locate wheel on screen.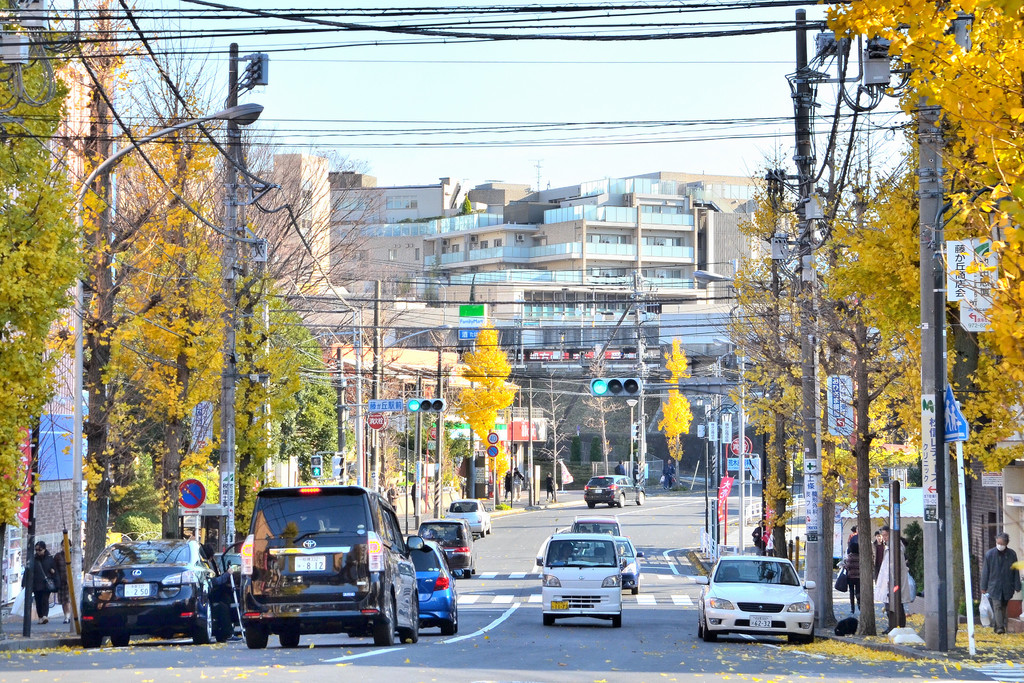
On screen at 486,523,489,533.
